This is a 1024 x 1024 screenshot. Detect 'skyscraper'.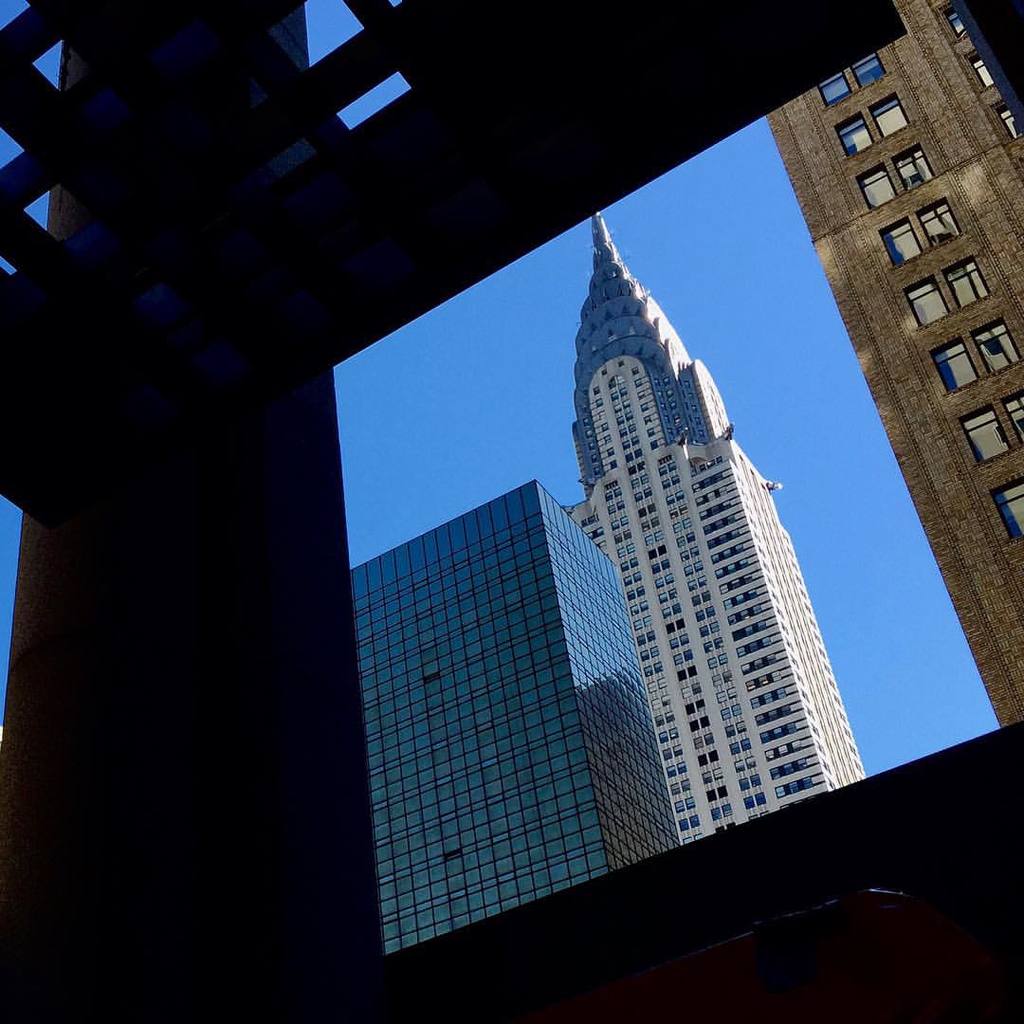
{"x1": 316, "y1": 468, "x2": 700, "y2": 963}.
